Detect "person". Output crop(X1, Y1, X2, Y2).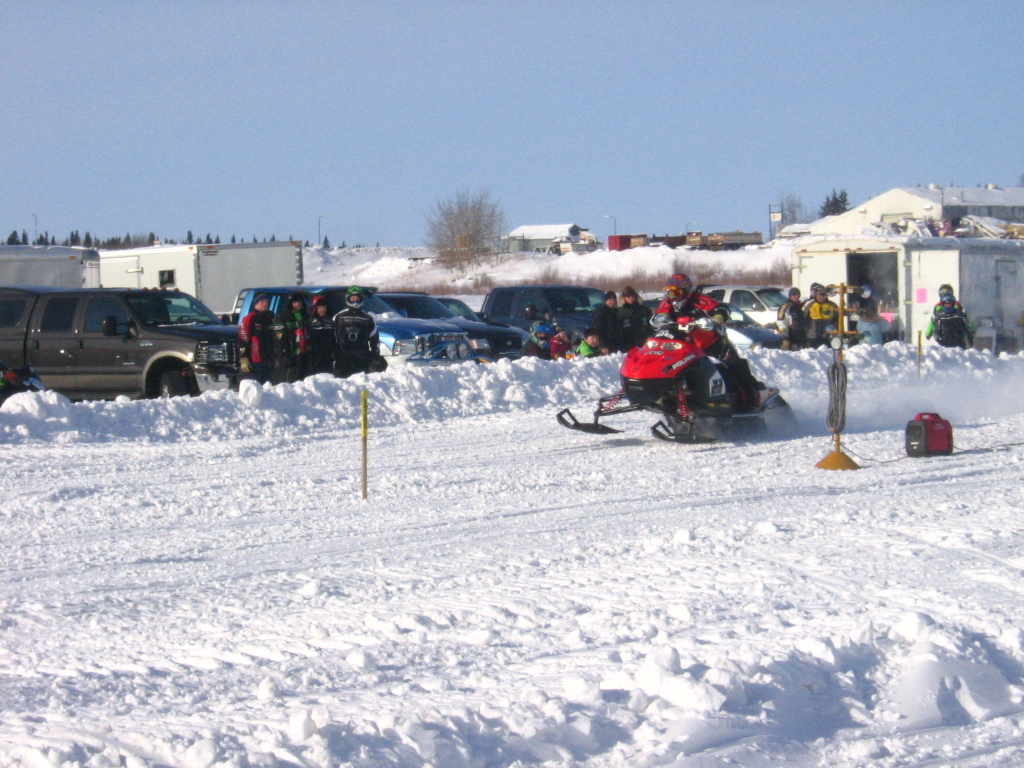
crop(773, 285, 806, 351).
